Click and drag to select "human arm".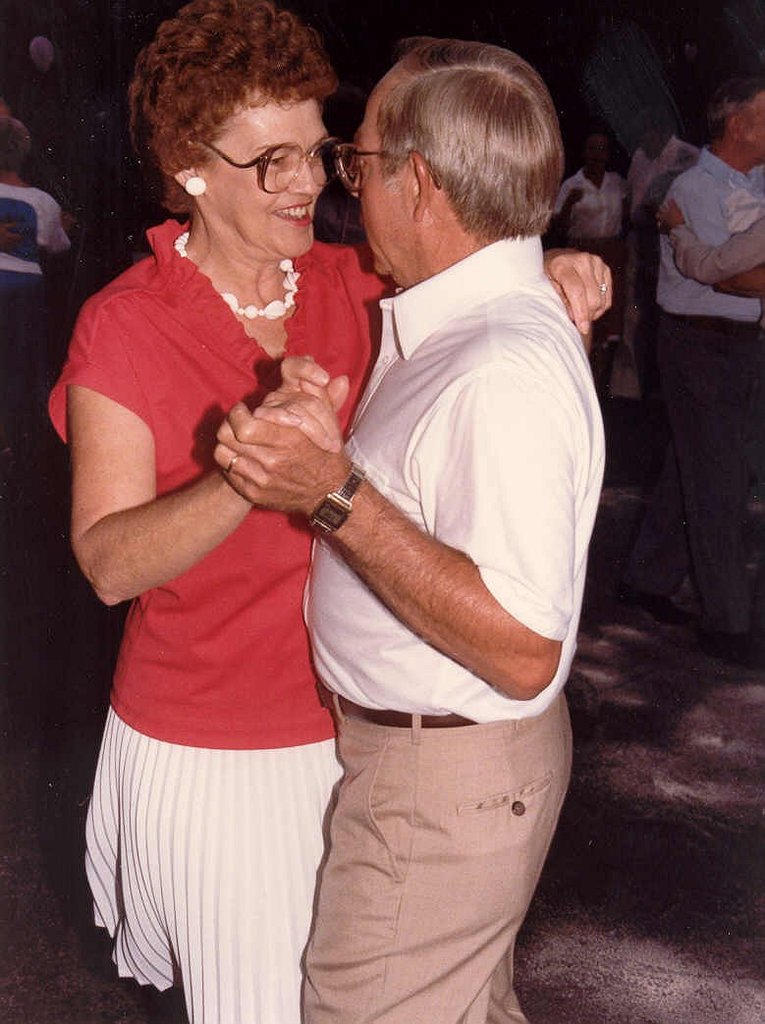
Selection: 59,262,345,622.
